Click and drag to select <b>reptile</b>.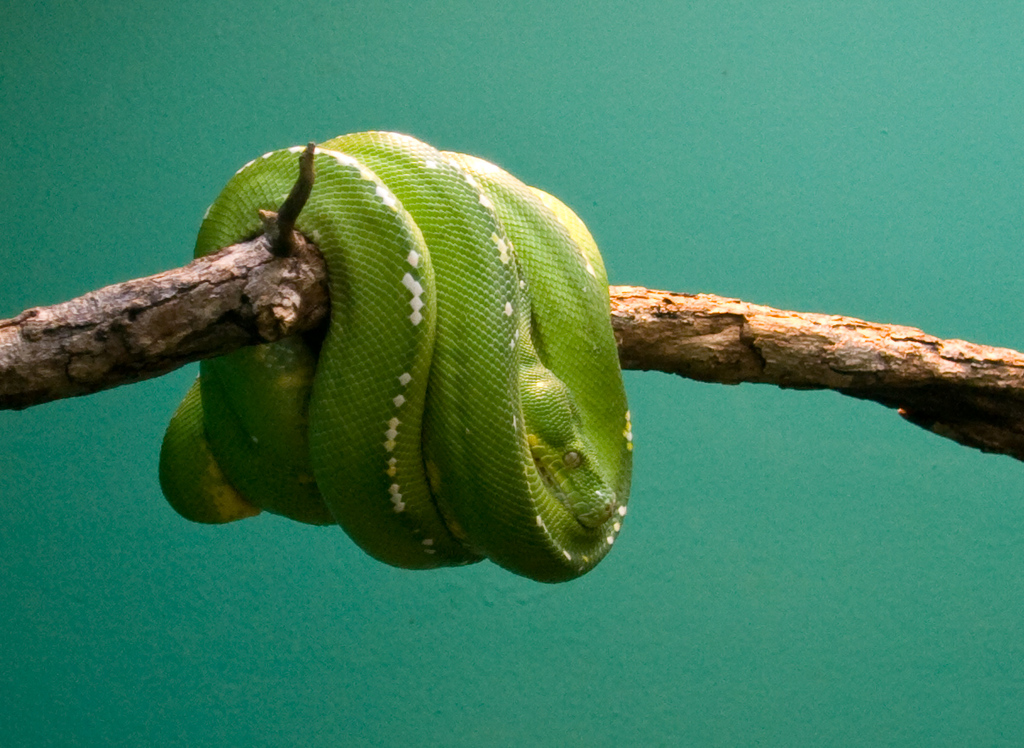
Selection: locate(161, 123, 643, 585).
